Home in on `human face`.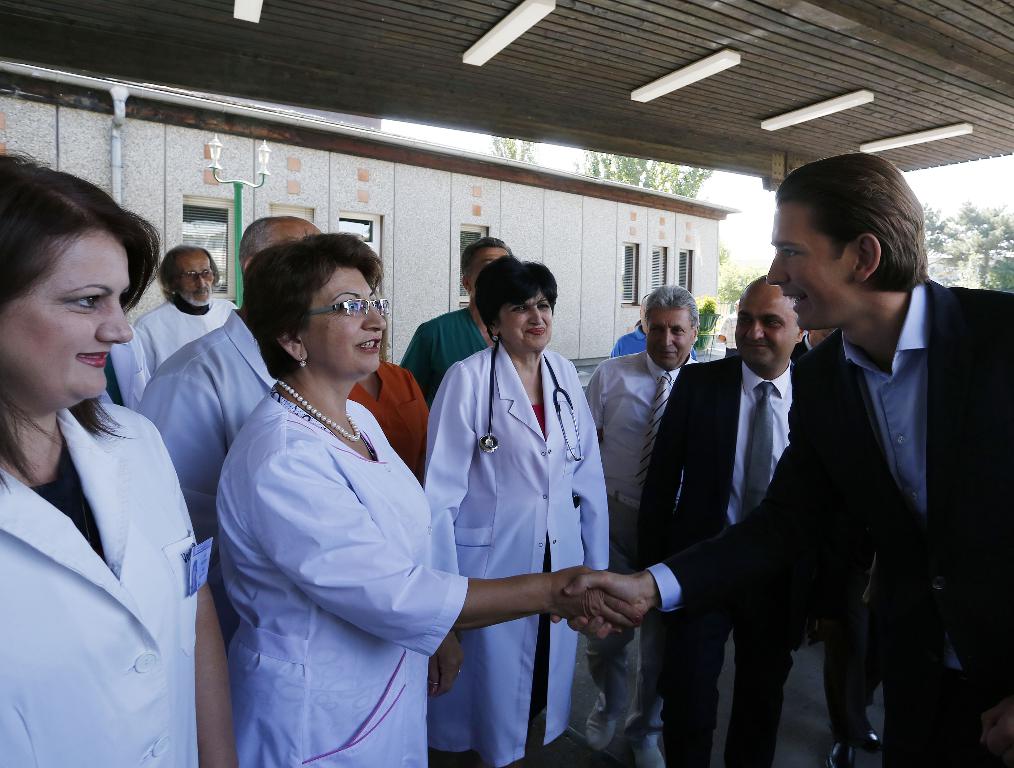
Homed in at x1=176 y1=259 x2=219 y2=305.
